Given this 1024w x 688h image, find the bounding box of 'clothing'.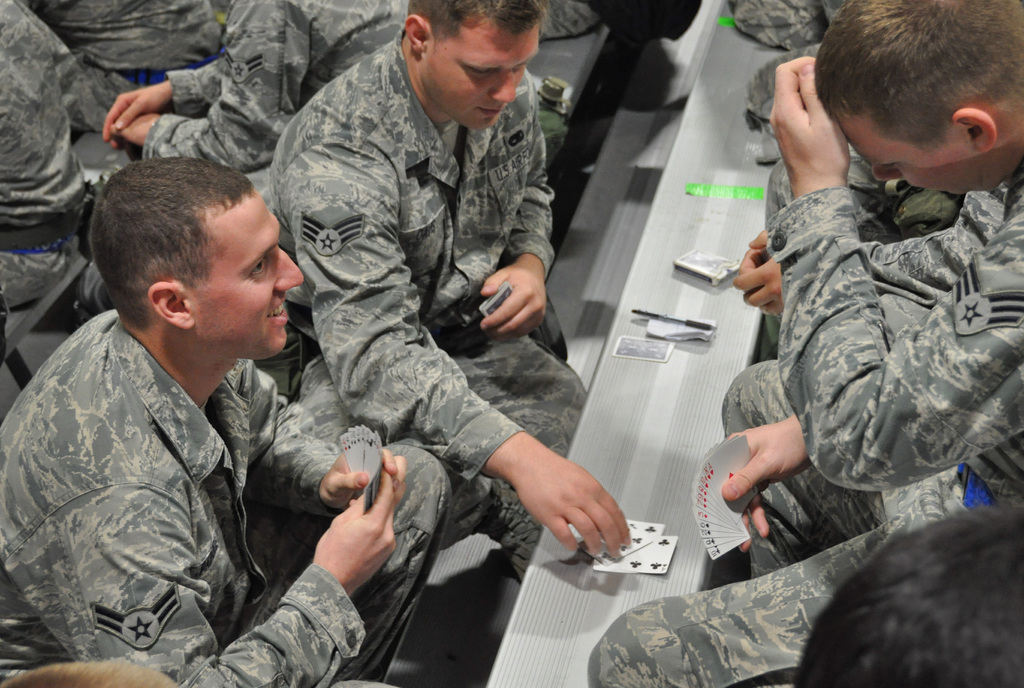
138,0,415,217.
